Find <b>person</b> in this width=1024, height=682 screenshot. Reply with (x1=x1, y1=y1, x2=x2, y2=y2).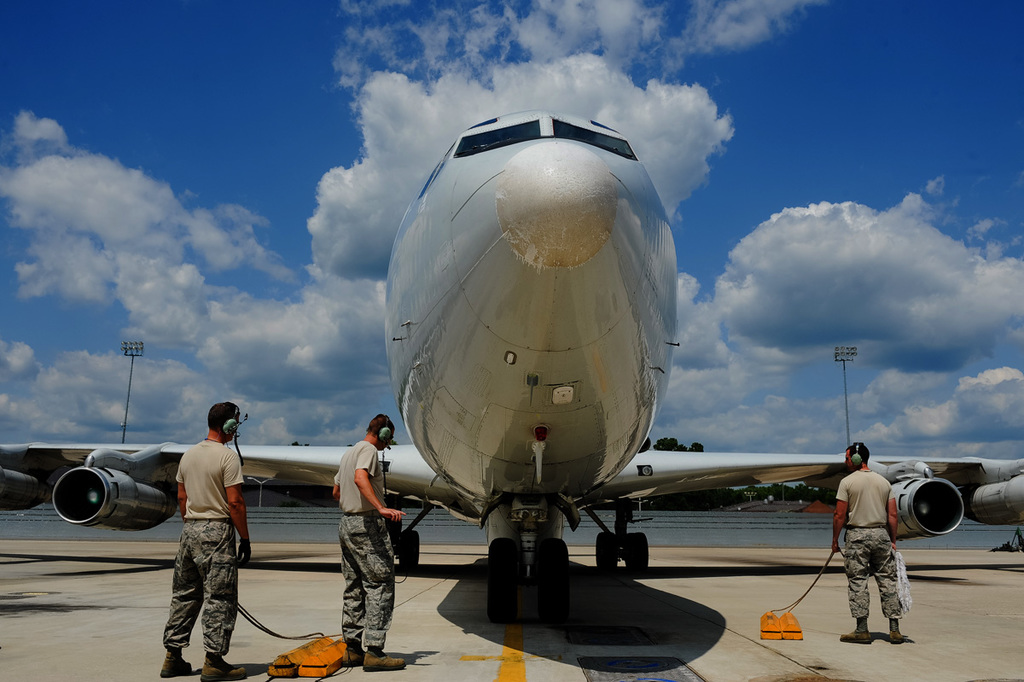
(x1=827, y1=435, x2=909, y2=644).
